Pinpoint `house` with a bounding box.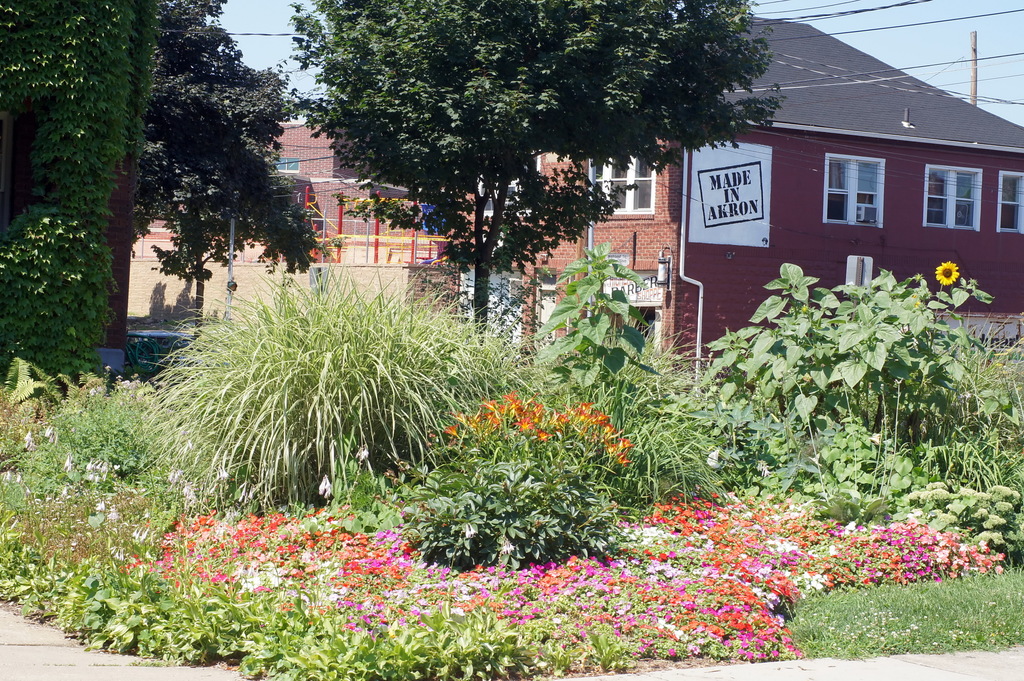
[left=123, top=118, right=463, bottom=348].
